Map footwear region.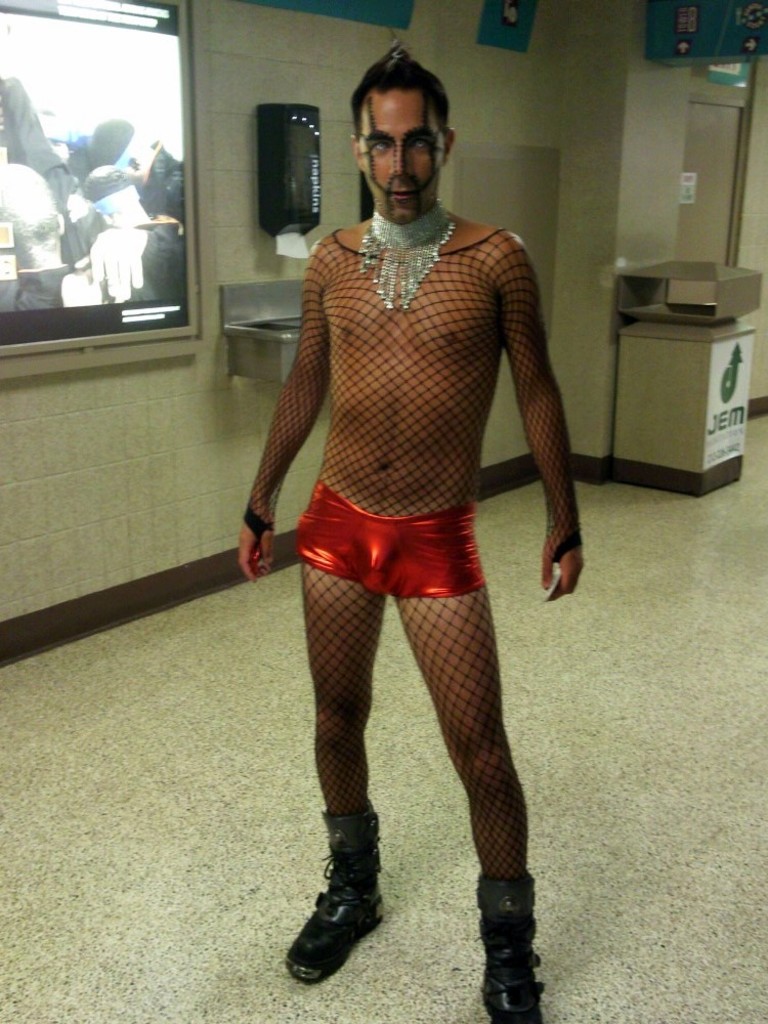
Mapped to detection(473, 883, 546, 1023).
